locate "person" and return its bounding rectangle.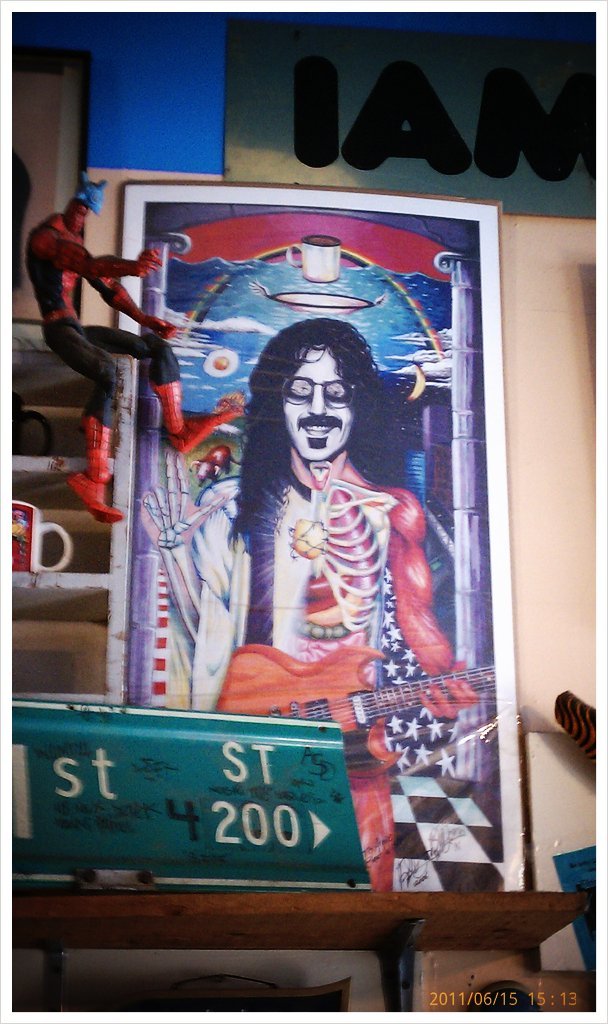
Rect(163, 320, 480, 893).
